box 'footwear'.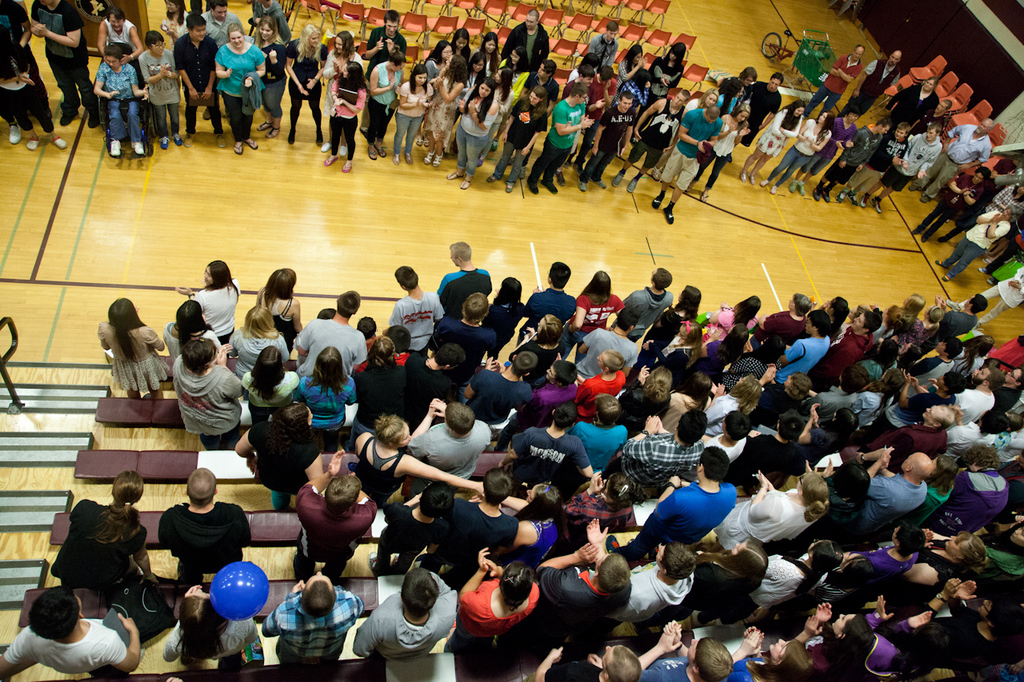
Rect(199, 106, 207, 121).
